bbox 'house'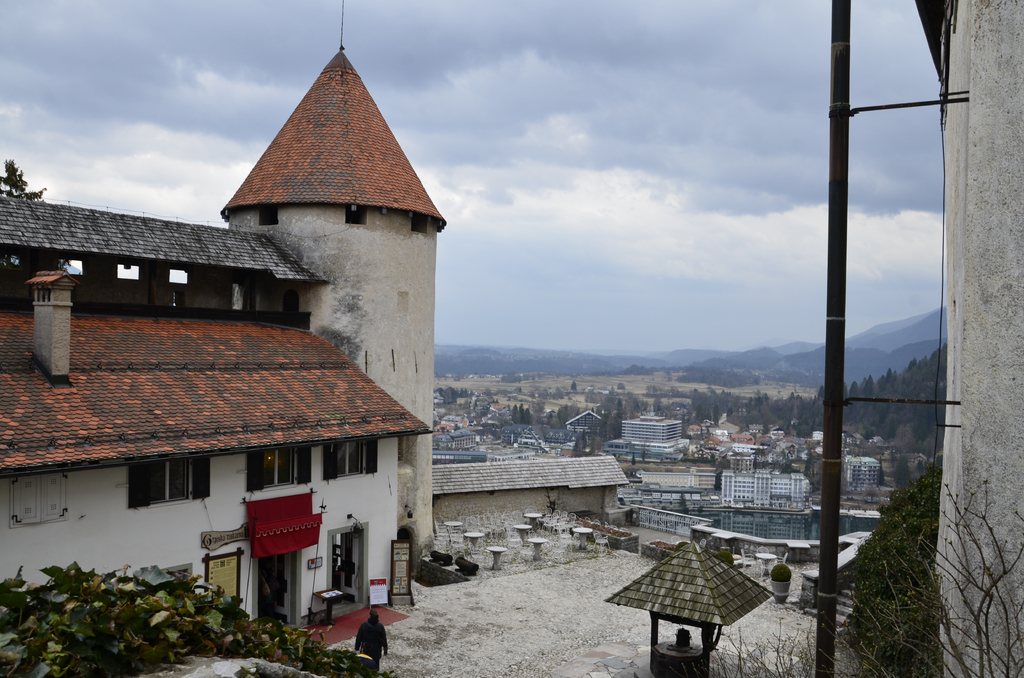
[left=615, top=455, right=715, bottom=508]
